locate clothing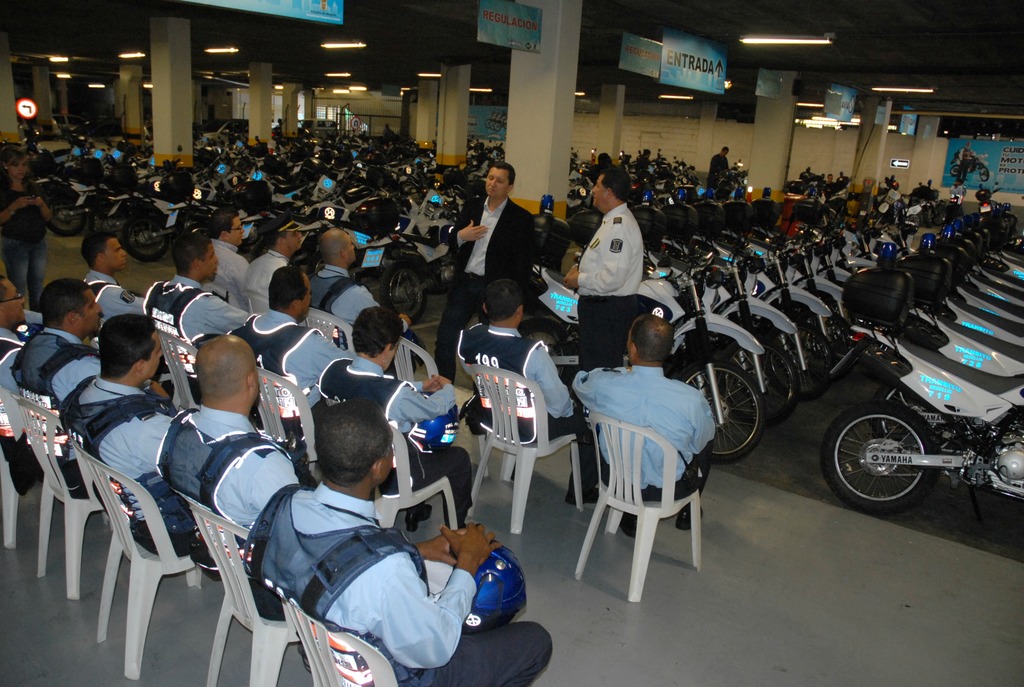
bbox(707, 155, 726, 185)
